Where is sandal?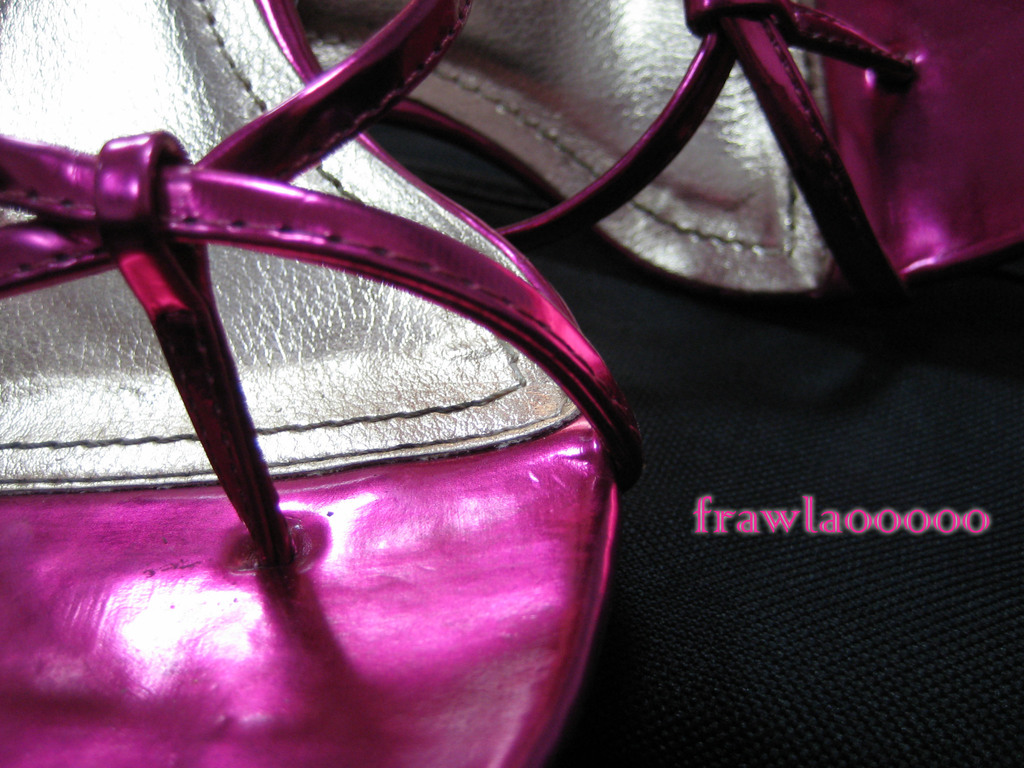
x1=0 y1=0 x2=647 y2=767.
